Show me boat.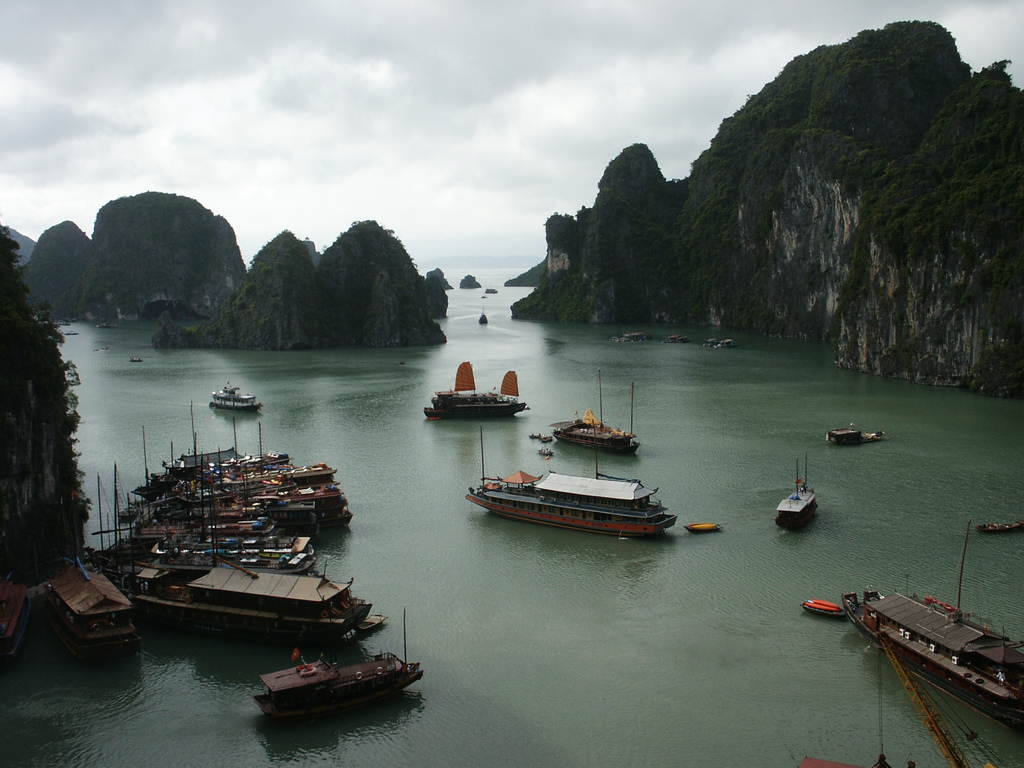
boat is here: bbox=(852, 517, 1023, 734).
